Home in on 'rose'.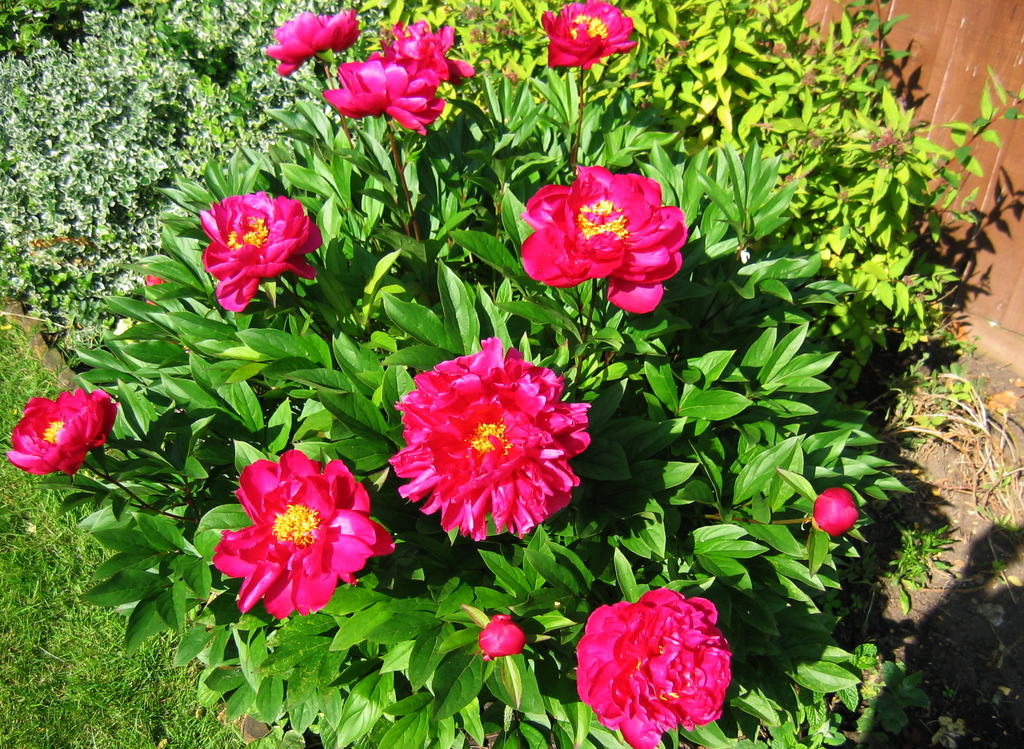
Homed in at 814 486 856 536.
